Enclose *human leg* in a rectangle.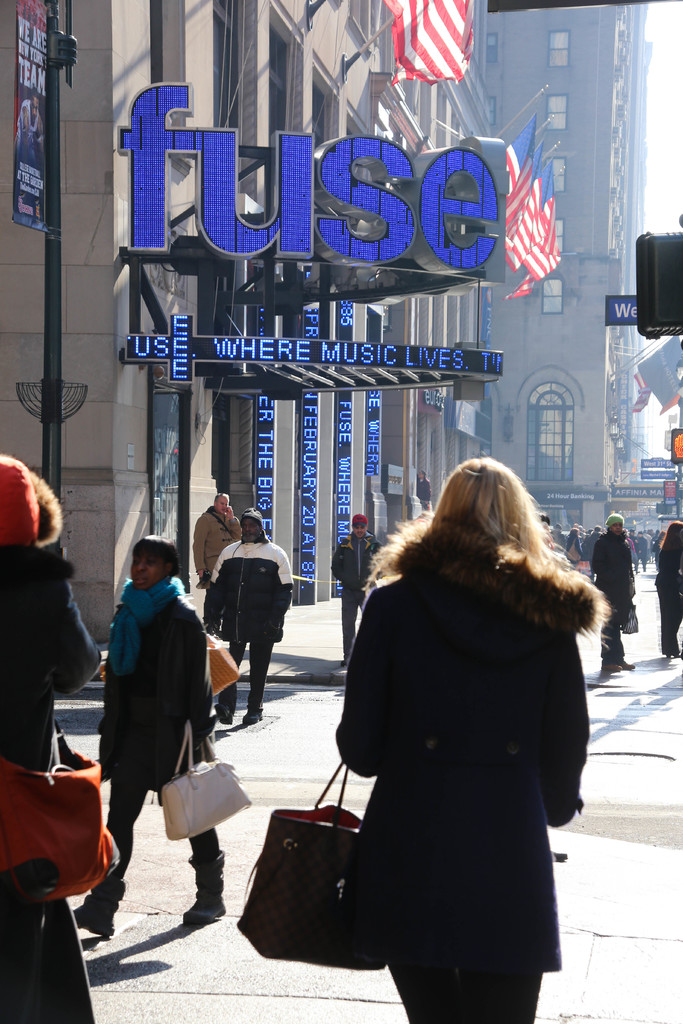
(left=247, top=627, right=272, bottom=719).
